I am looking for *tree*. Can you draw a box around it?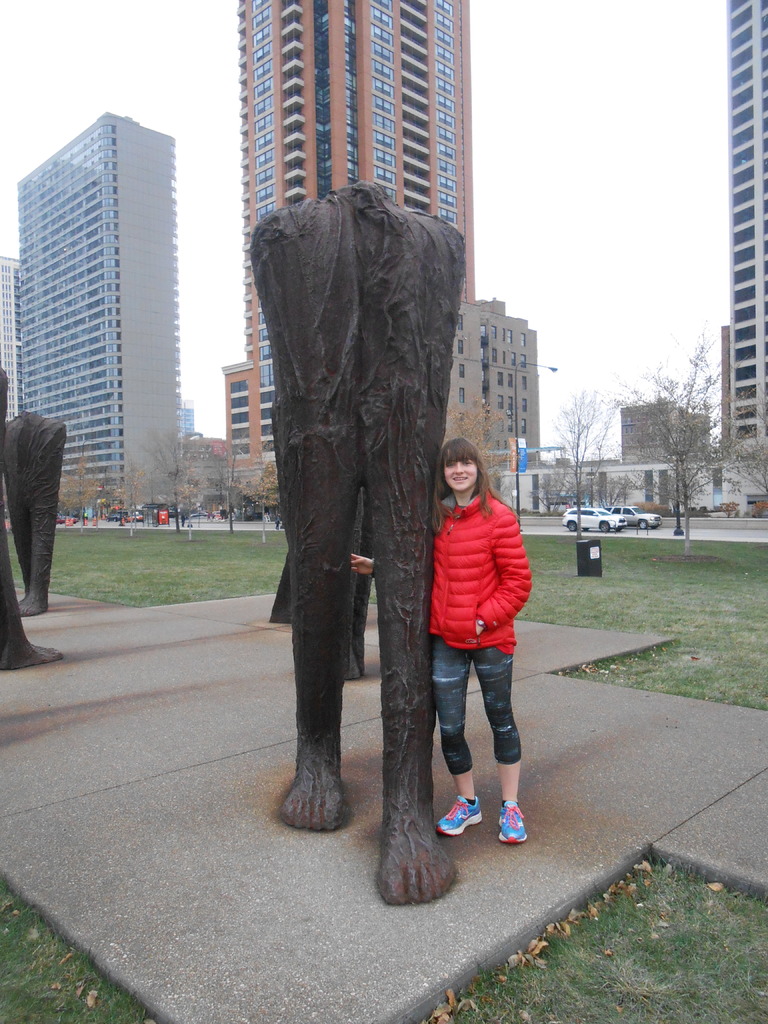
Sure, the bounding box is [134,416,227,533].
